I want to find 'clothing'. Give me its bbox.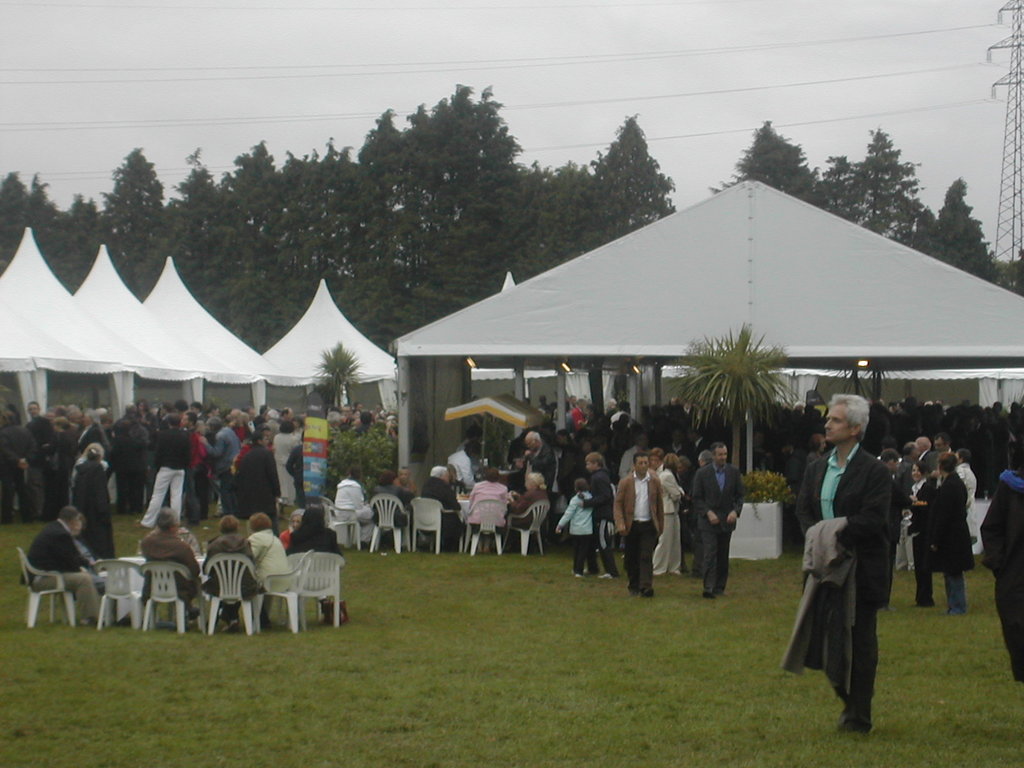
left=799, top=435, right=908, bottom=724.
